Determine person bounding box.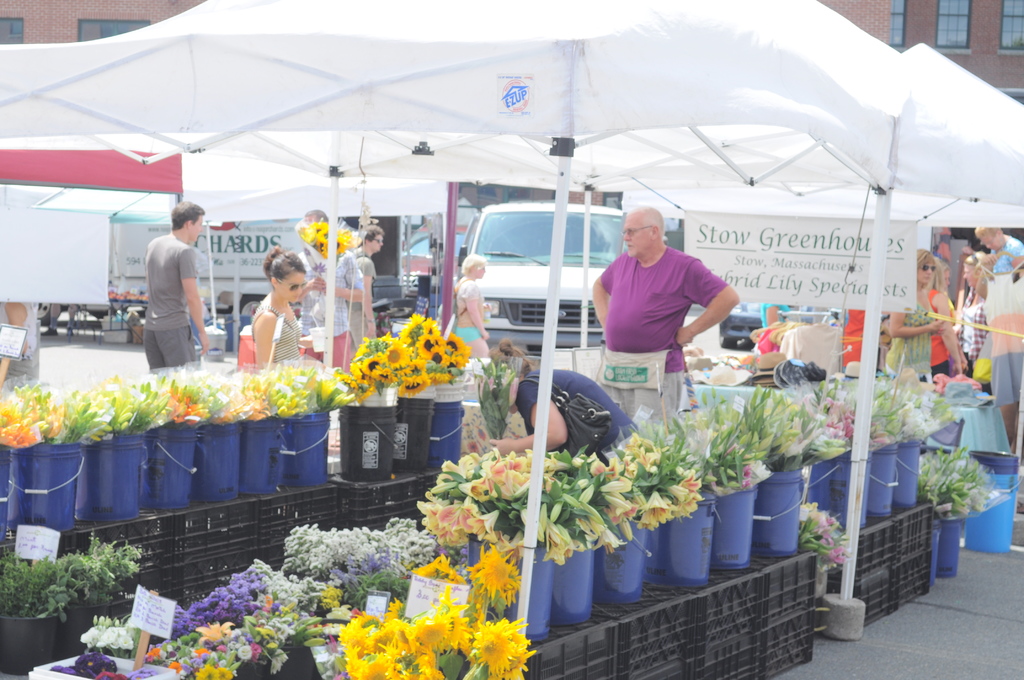
Determined: 599:192:749:417.
